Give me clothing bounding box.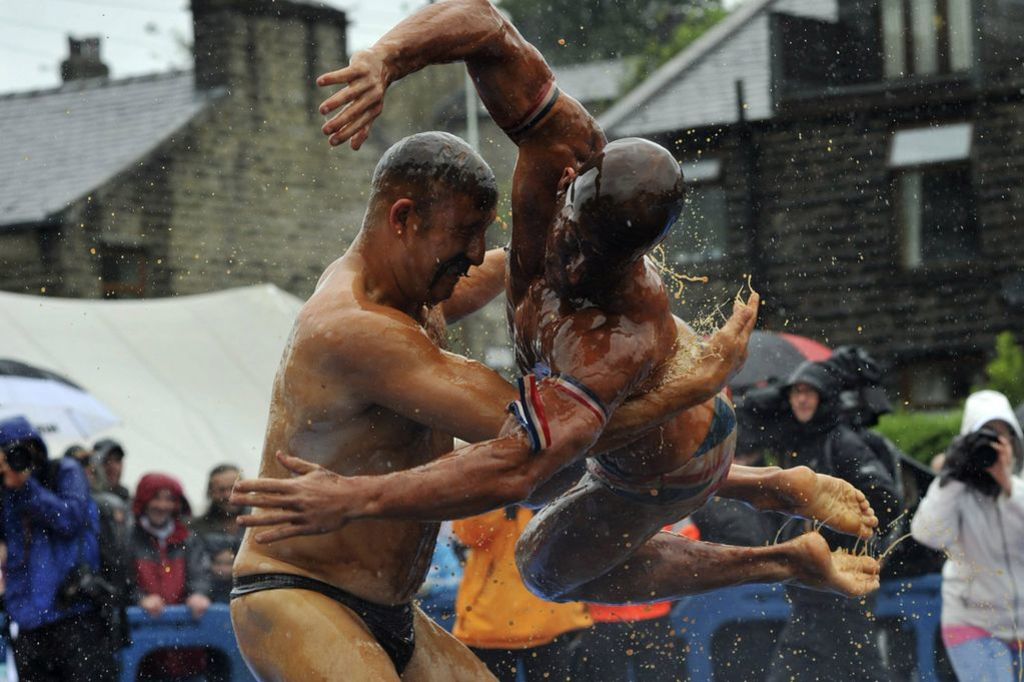
Rect(79, 433, 135, 627).
